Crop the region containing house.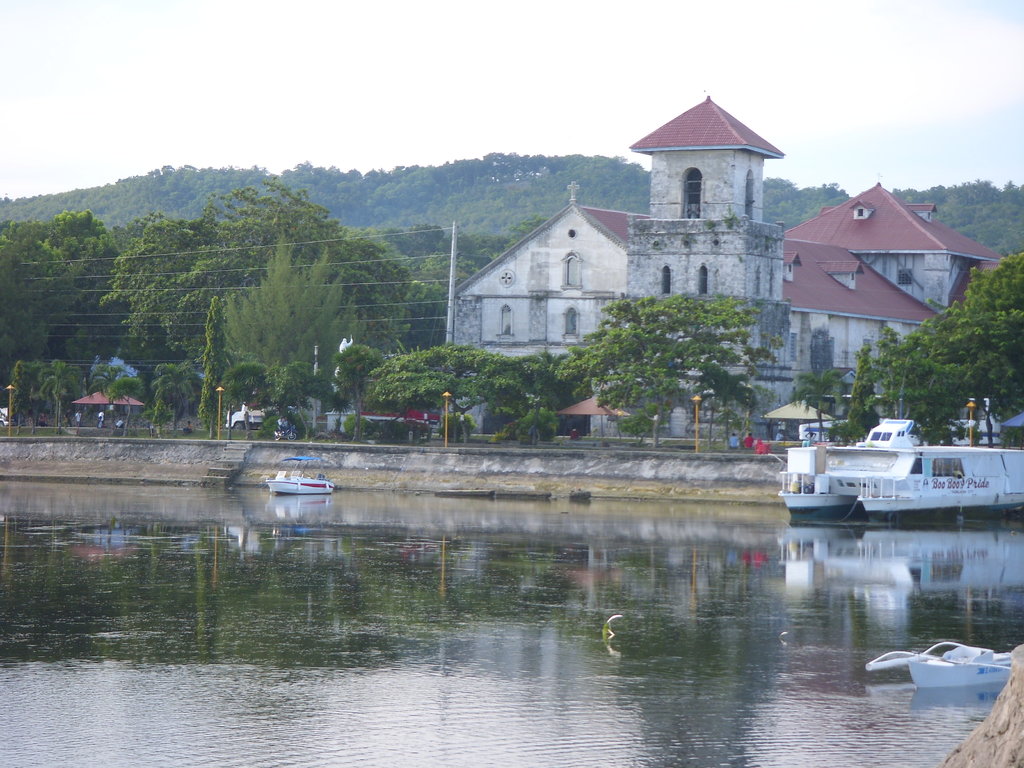
Crop region: l=442, t=88, r=1015, b=441.
